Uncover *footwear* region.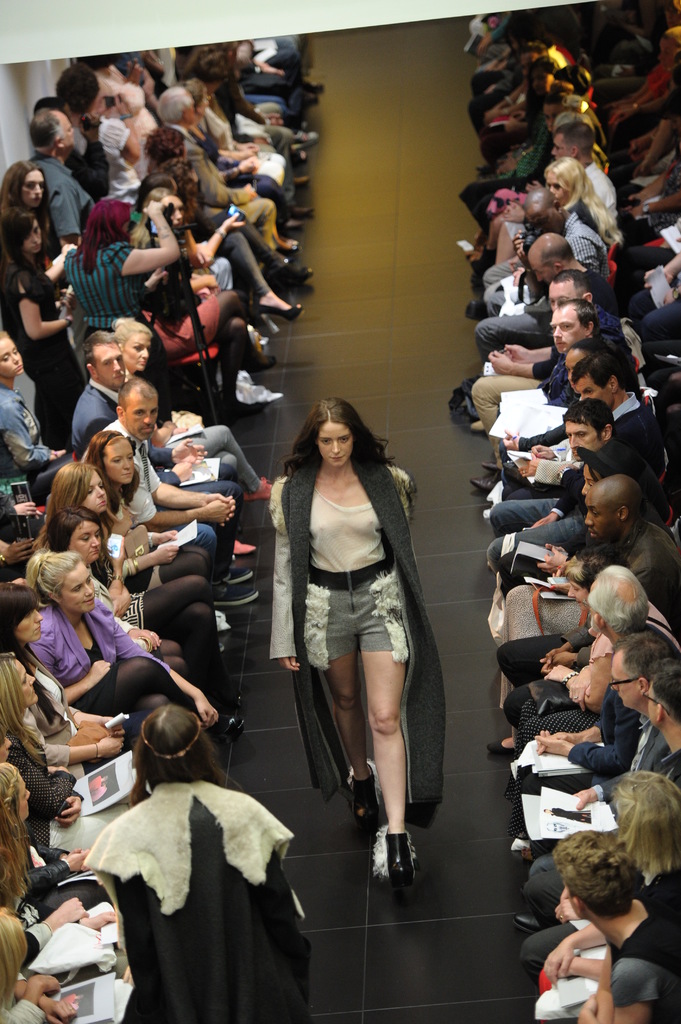
Uncovered: <bbox>259, 351, 280, 371</bbox>.
